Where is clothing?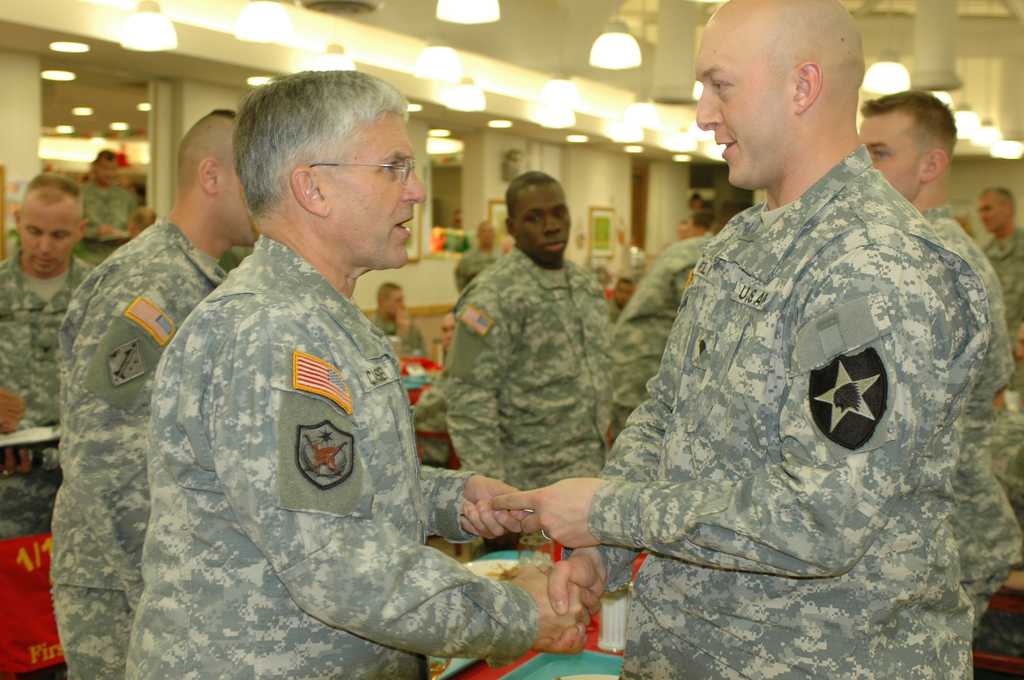
126/236/537/679.
